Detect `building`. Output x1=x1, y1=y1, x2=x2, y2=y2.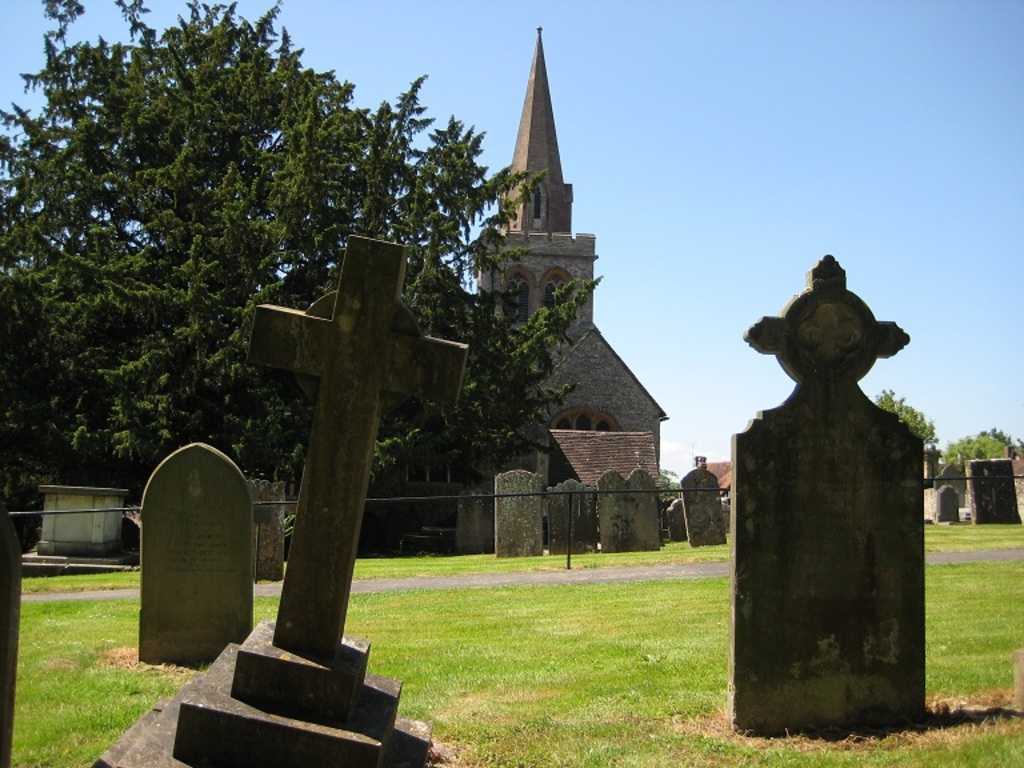
x1=401, y1=25, x2=671, y2=505.
